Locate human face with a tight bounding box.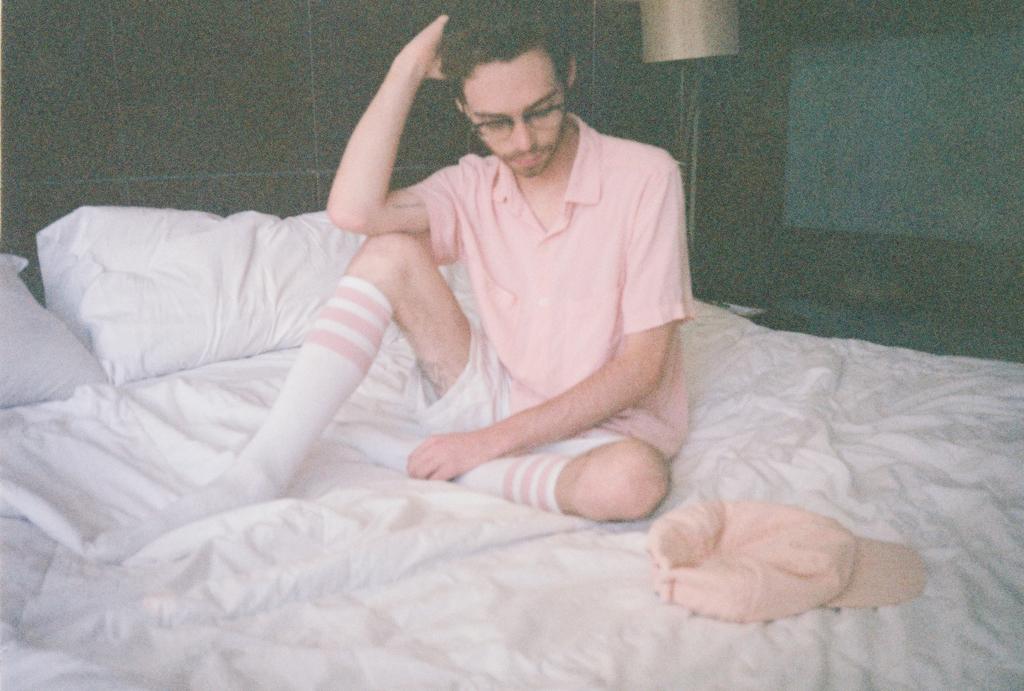
461 51 566 172.
